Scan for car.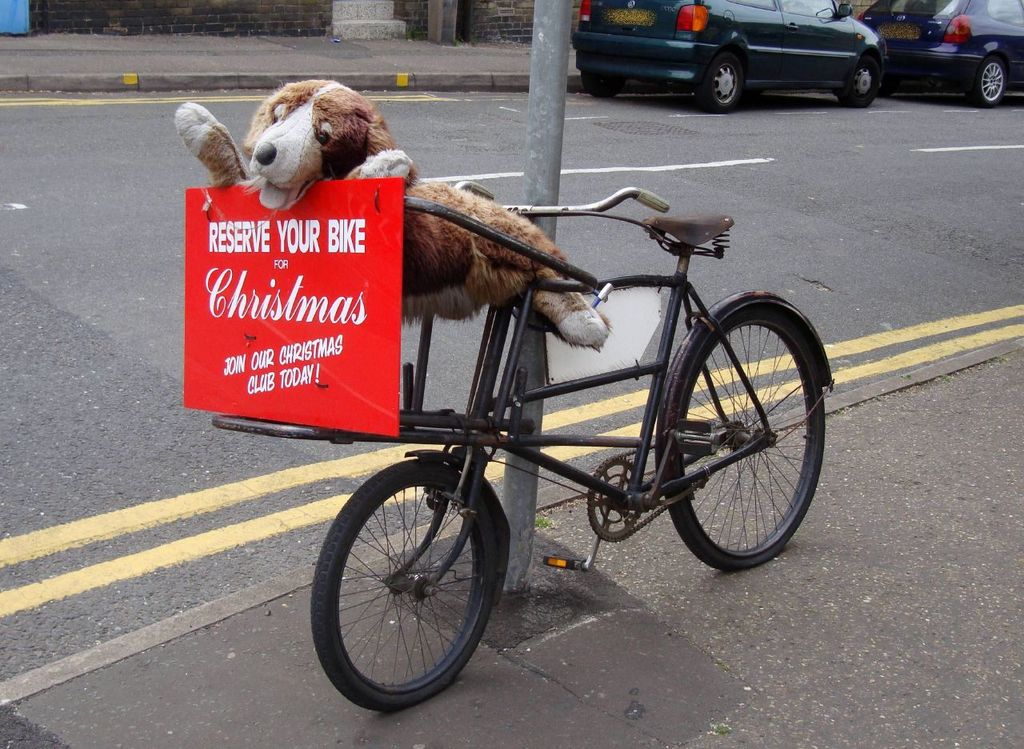
Scan result: <box>567,0,888,110</box>.
